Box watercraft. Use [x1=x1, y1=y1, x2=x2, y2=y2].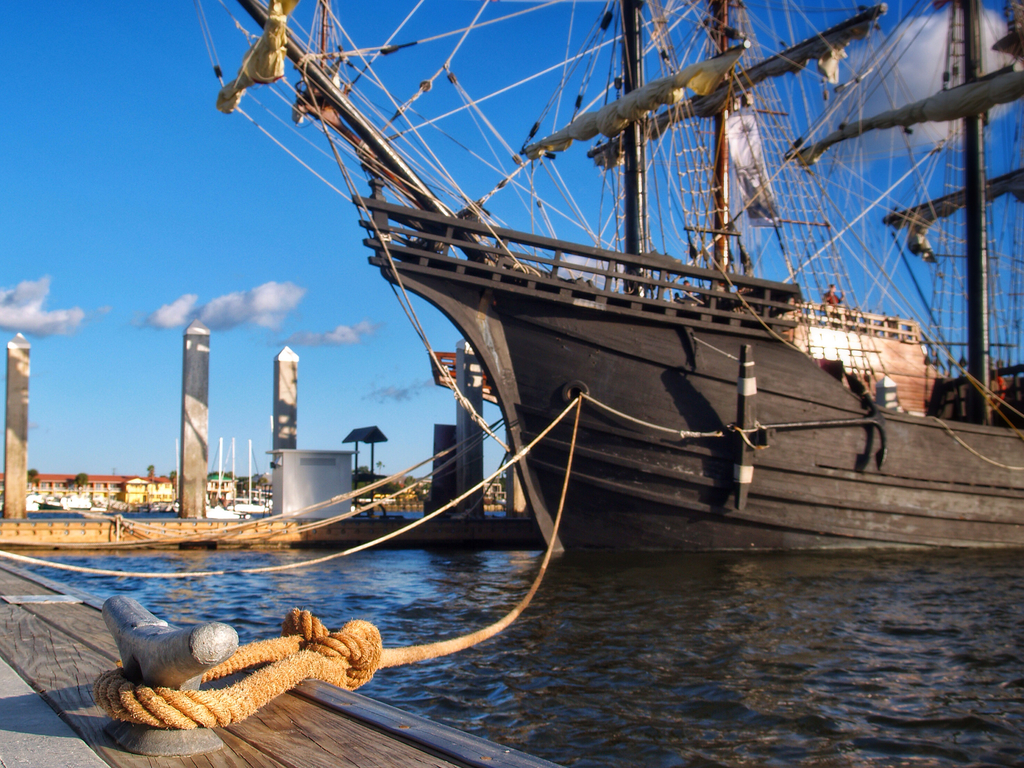
[x1=195, y1=0, x2=1023, y2=548].
